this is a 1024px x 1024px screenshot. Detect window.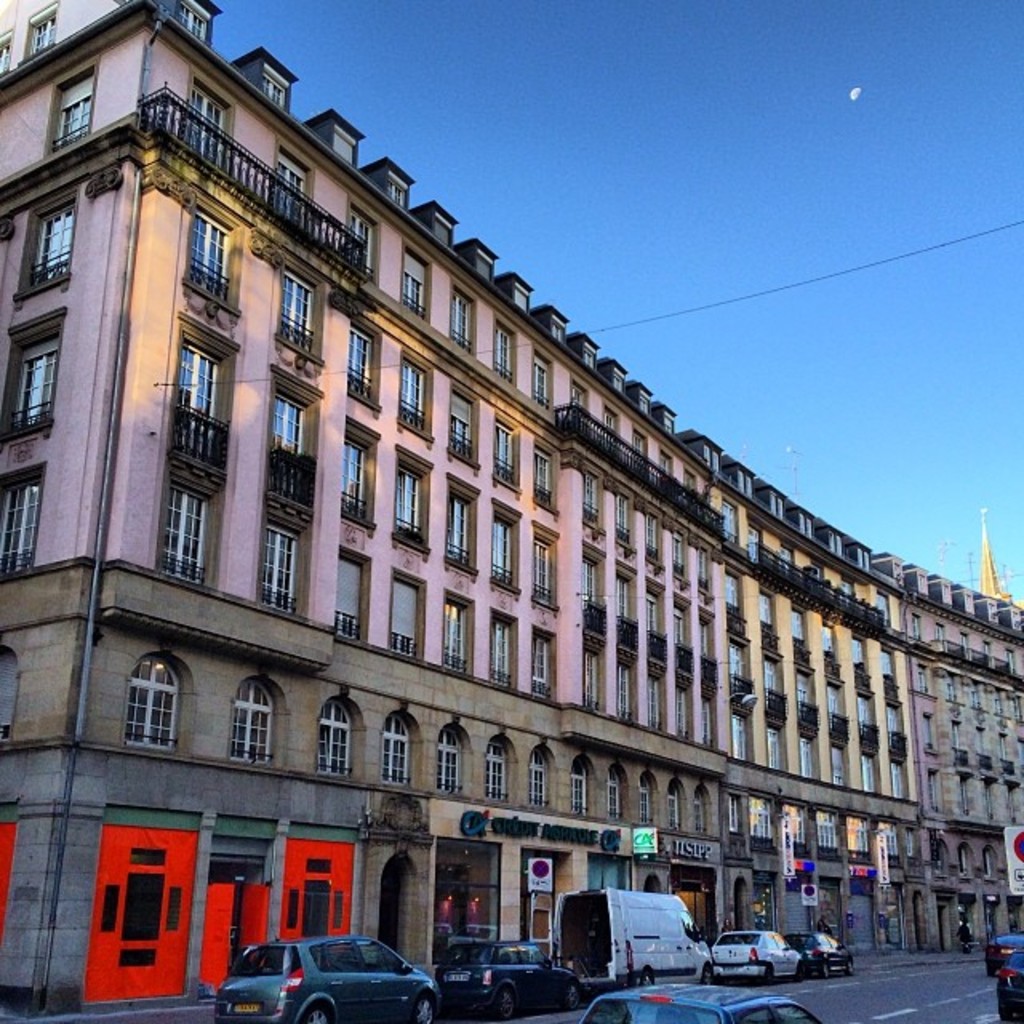
{"left": 997, "top": 774, "right": 1013, "bottom": 829}.
